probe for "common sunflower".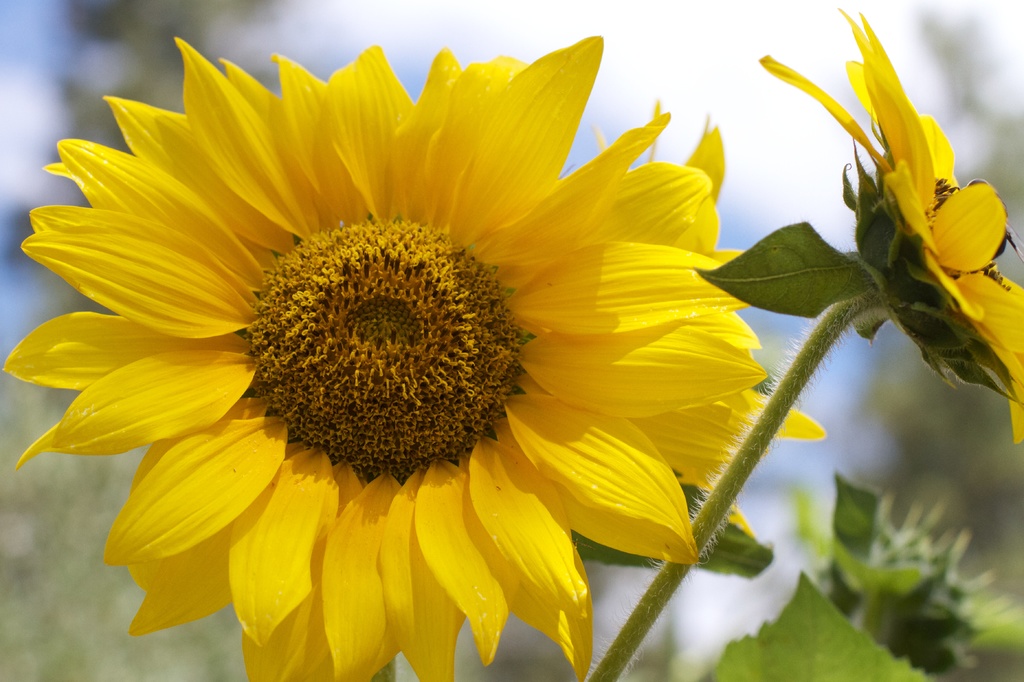
Probe result: 763/13/1023/460.
